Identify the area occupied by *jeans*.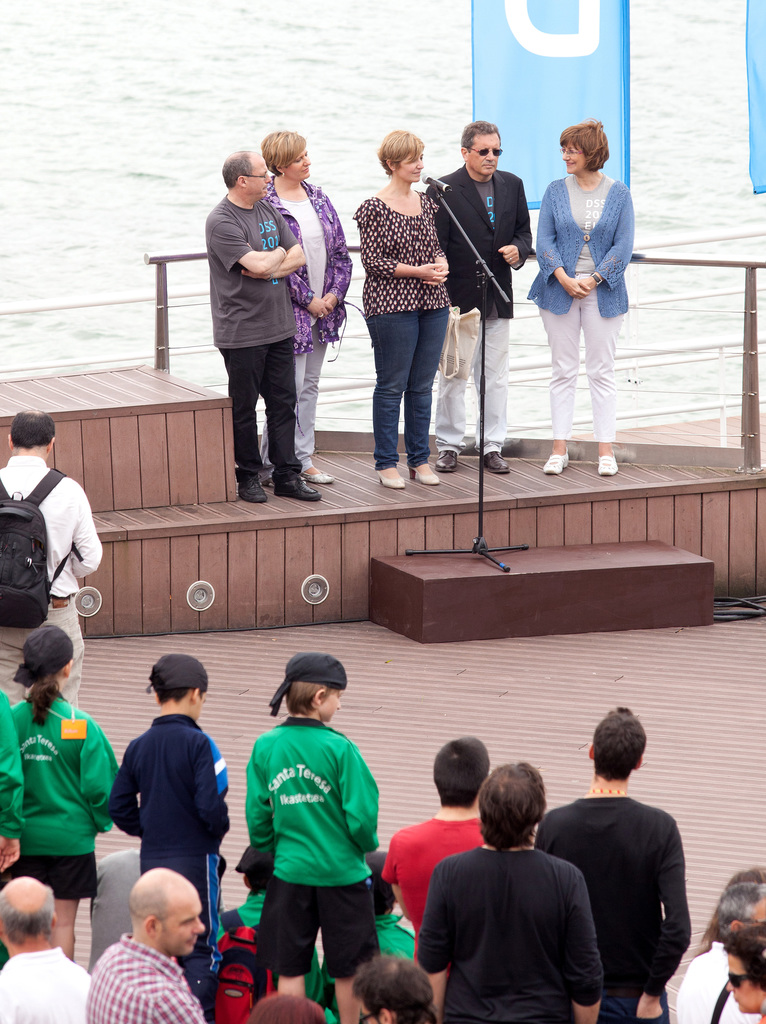
Area: Rect(363, 278, 460, 467).
